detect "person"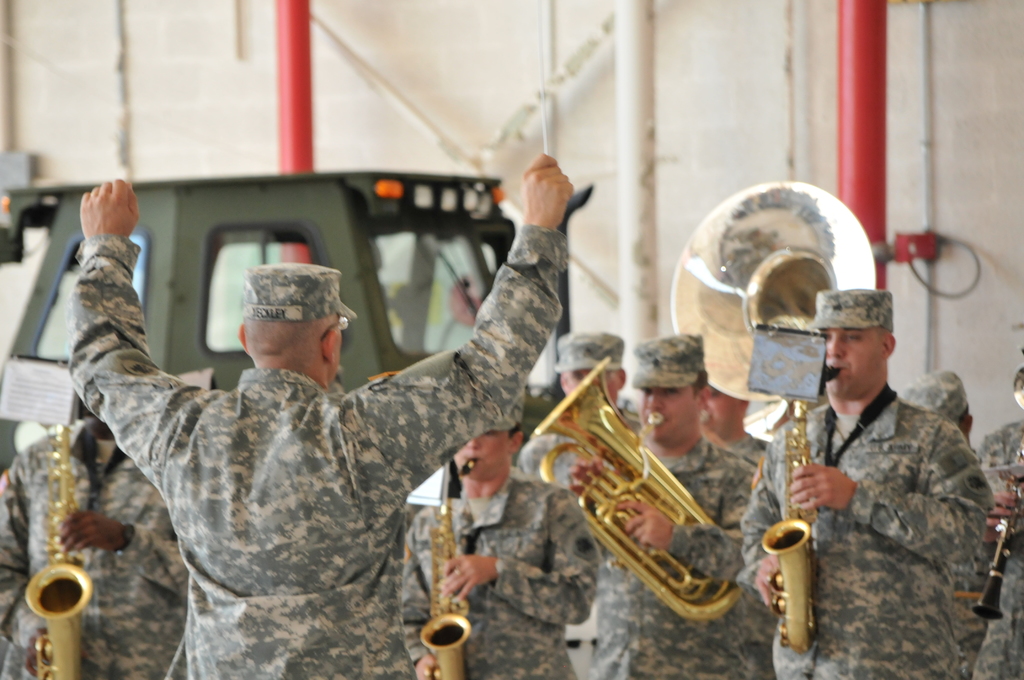
rect(399, 418, 609, 679)
